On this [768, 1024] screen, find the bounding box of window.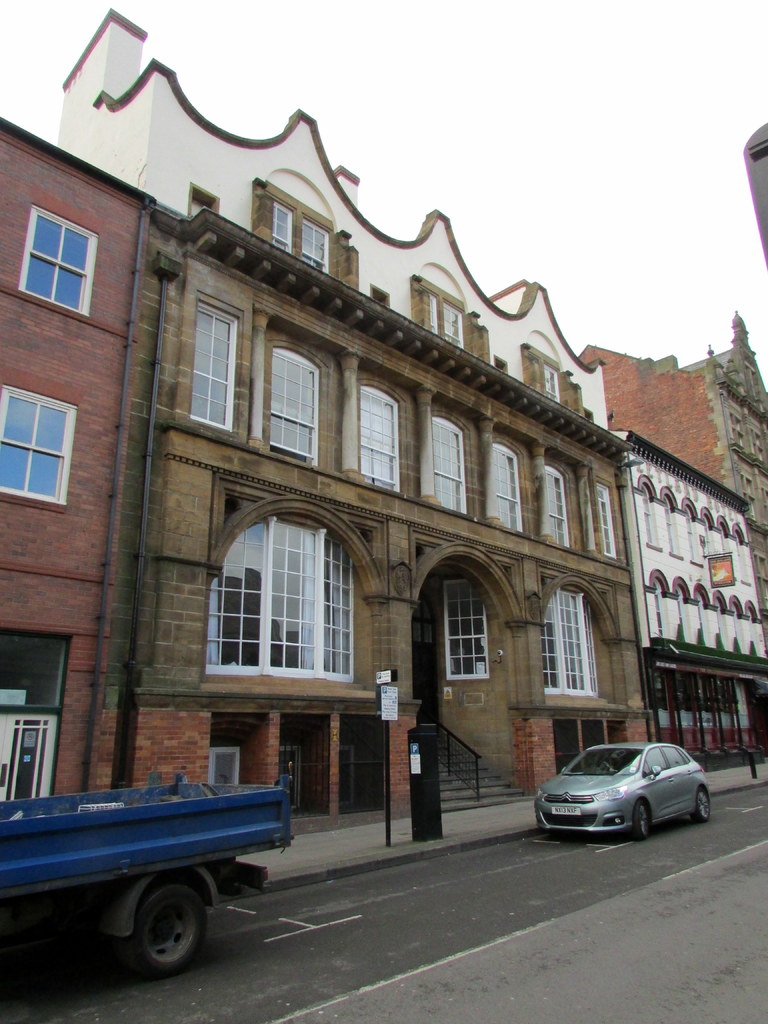
Bounding box: left=2, top=382, right=79, bottom=513.
